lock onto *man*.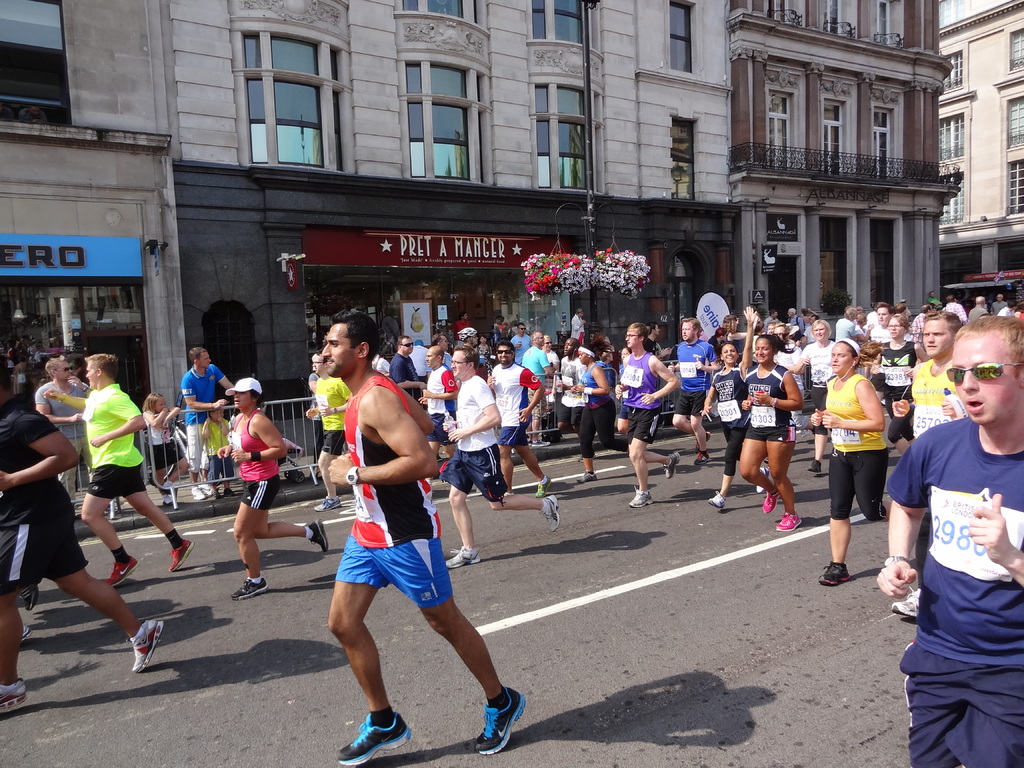
Locked: x1=927 y1=291 x2=945 y2=310.
